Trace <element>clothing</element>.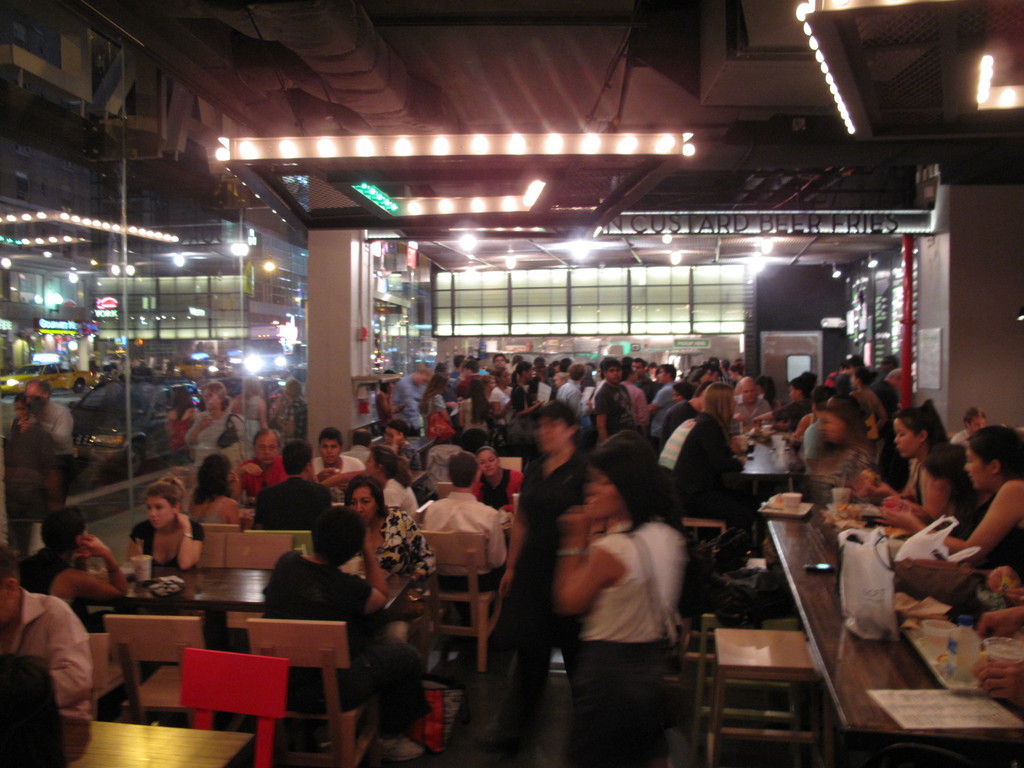
Traced to bbox(354, 506, 445, 585).
